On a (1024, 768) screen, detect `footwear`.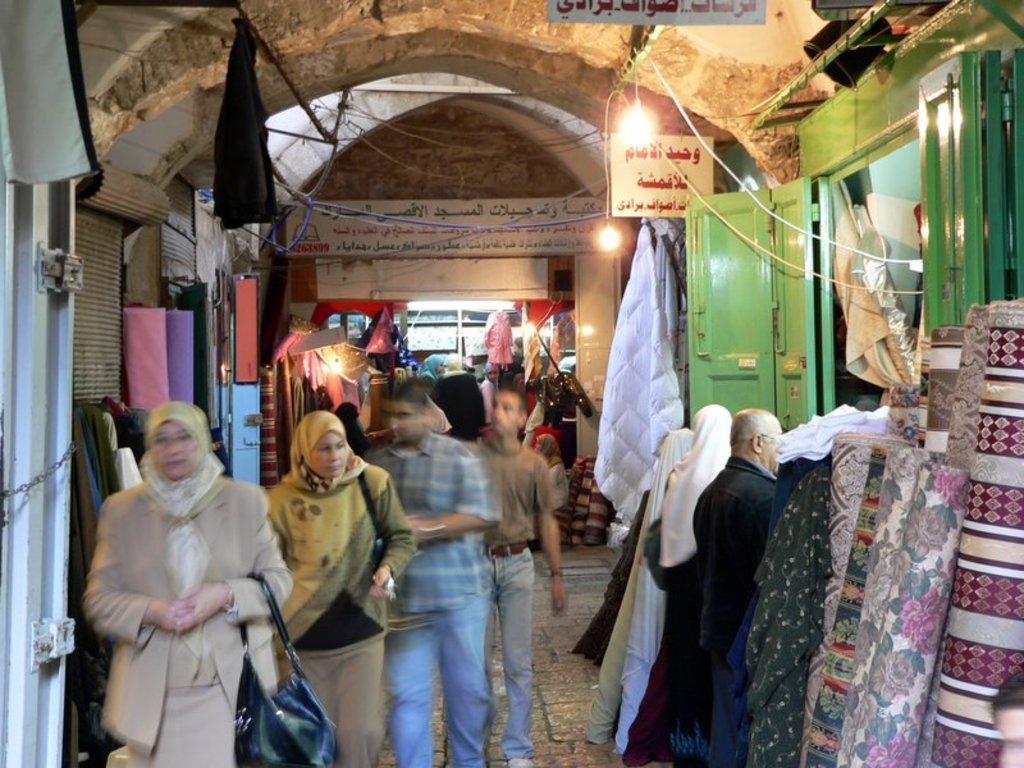
507,758,535,767.
